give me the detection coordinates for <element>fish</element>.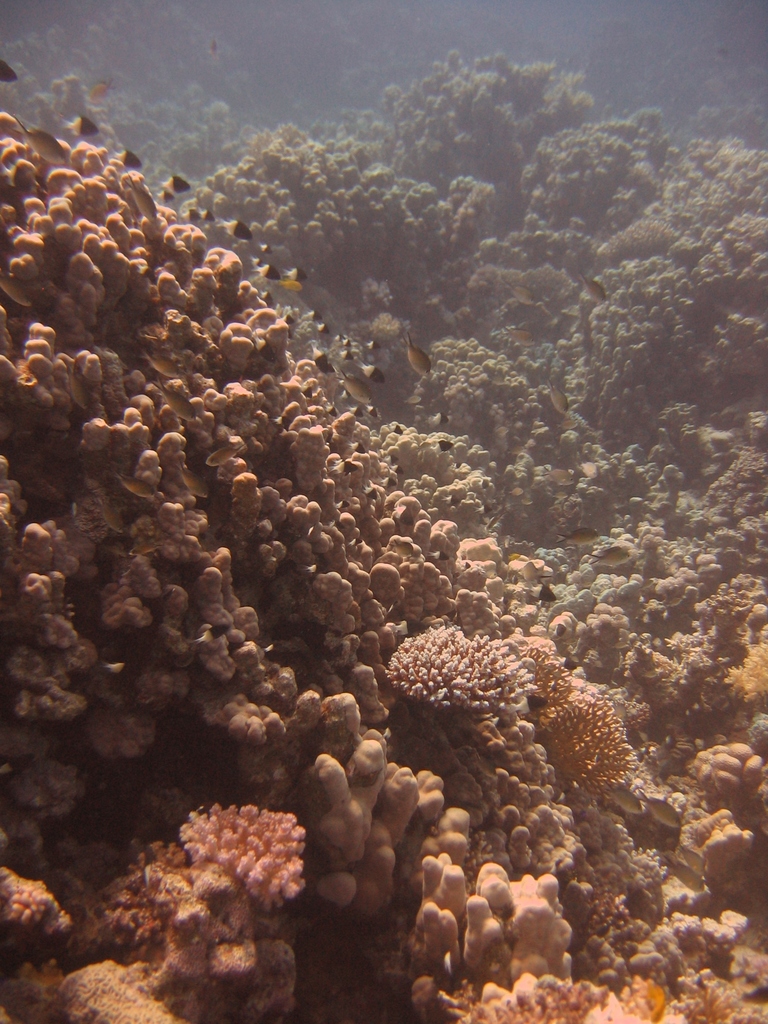
{"x1": 209, "y1": 40, "x2": 220, "y2": 58}.
